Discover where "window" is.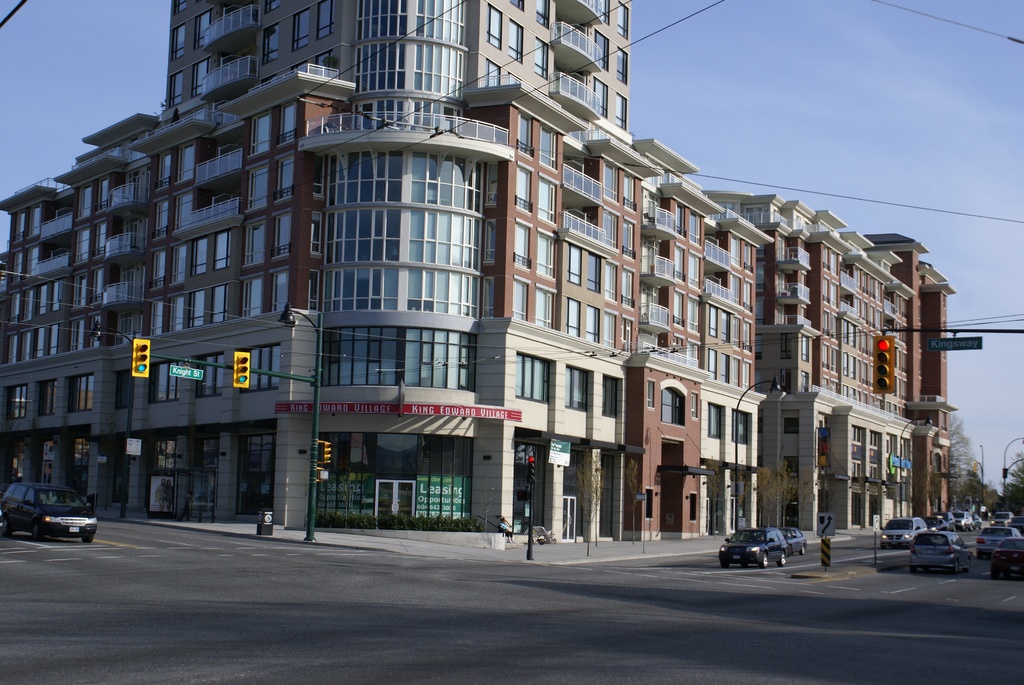
Discovered at x1=273 y1=271 x2=291 y2=311.
